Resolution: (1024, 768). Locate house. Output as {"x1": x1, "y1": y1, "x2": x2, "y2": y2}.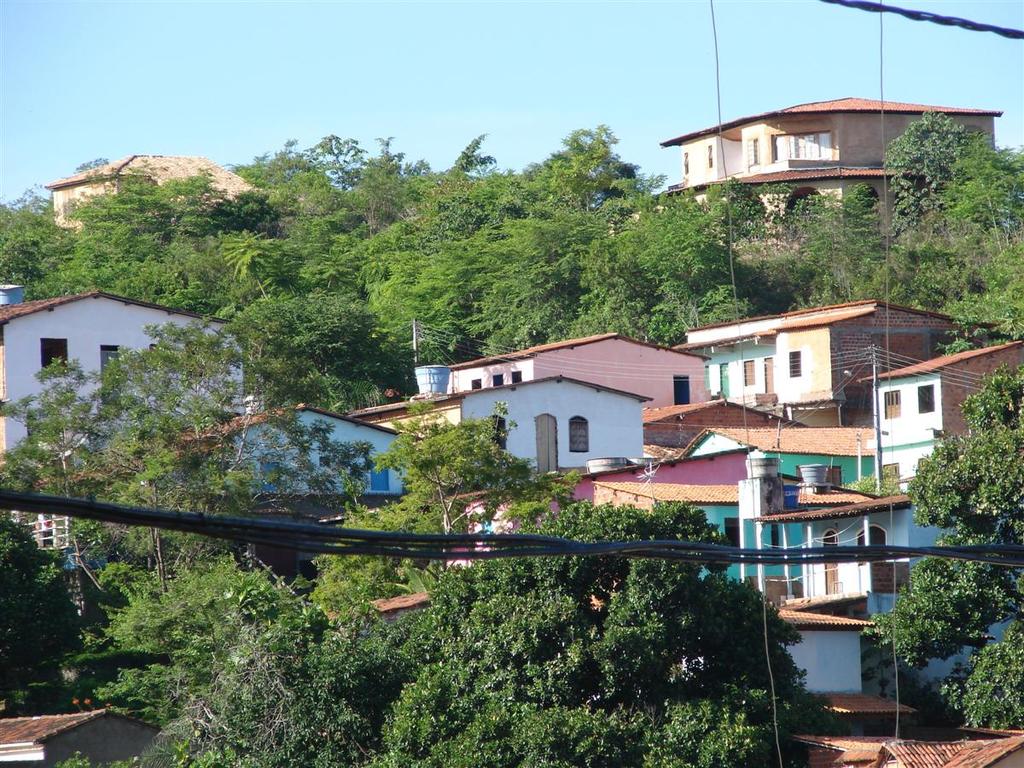
{"x1": 79, "y1": 258, "x2": 999, "y2": 646}.
